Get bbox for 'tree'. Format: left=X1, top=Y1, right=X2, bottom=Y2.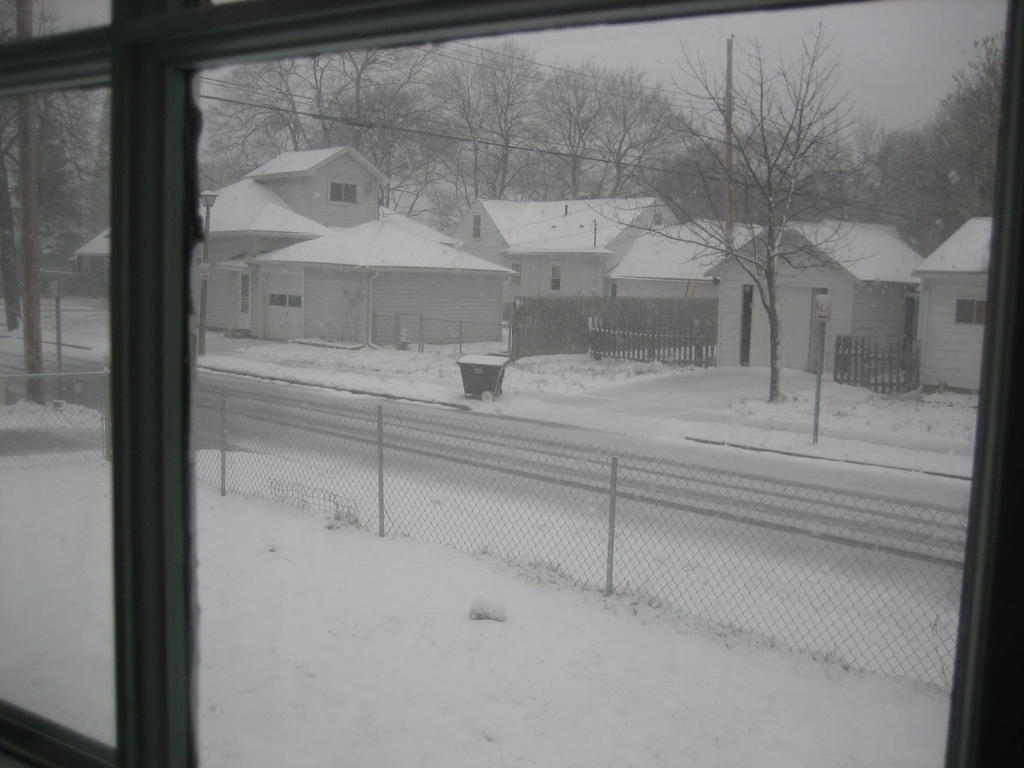
left=573, top=5, right=870, bottom=404.
